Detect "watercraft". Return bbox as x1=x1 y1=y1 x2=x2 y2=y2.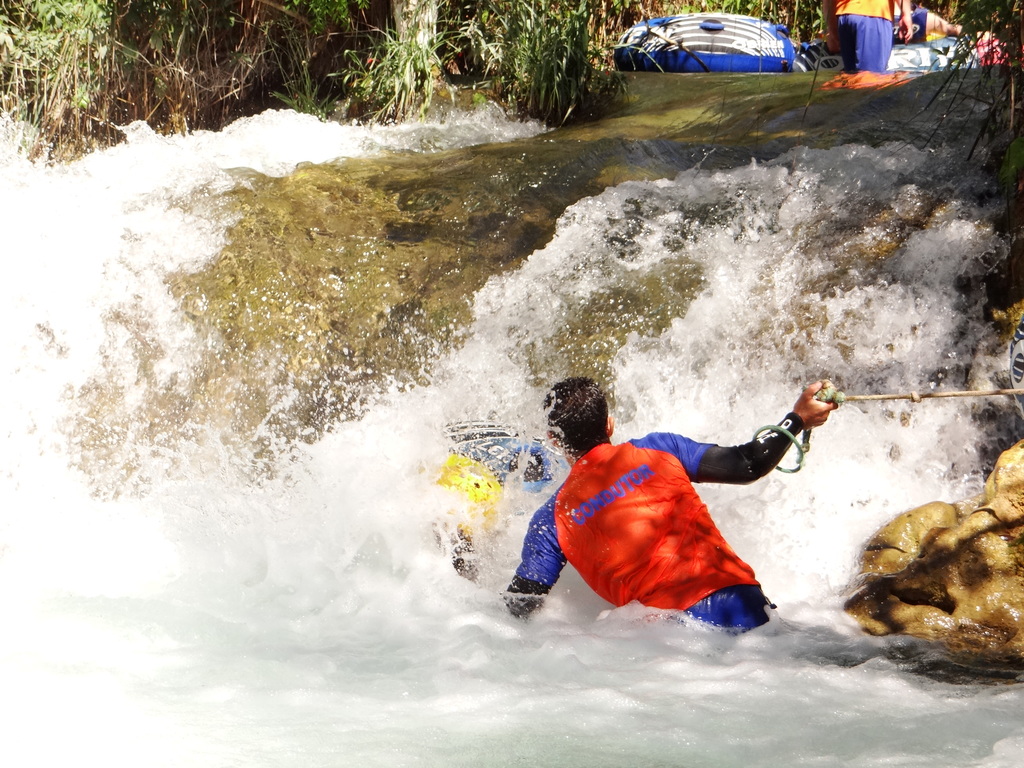
x1=614 y1=12 x2=795 y2=80.
